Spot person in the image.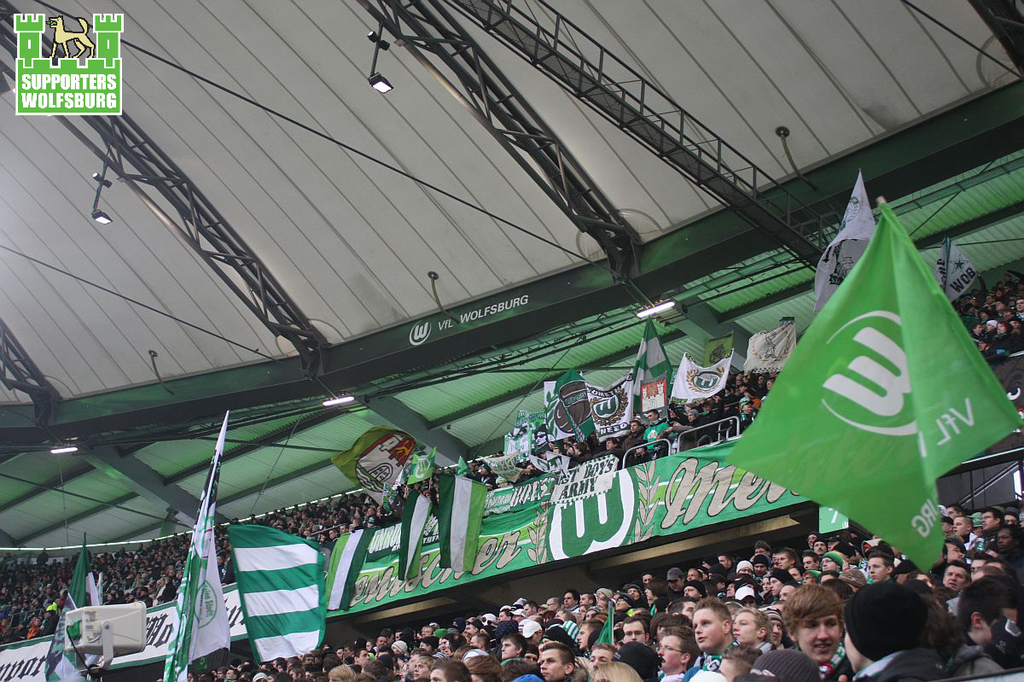
person found at (779, 588, 855, 677).
